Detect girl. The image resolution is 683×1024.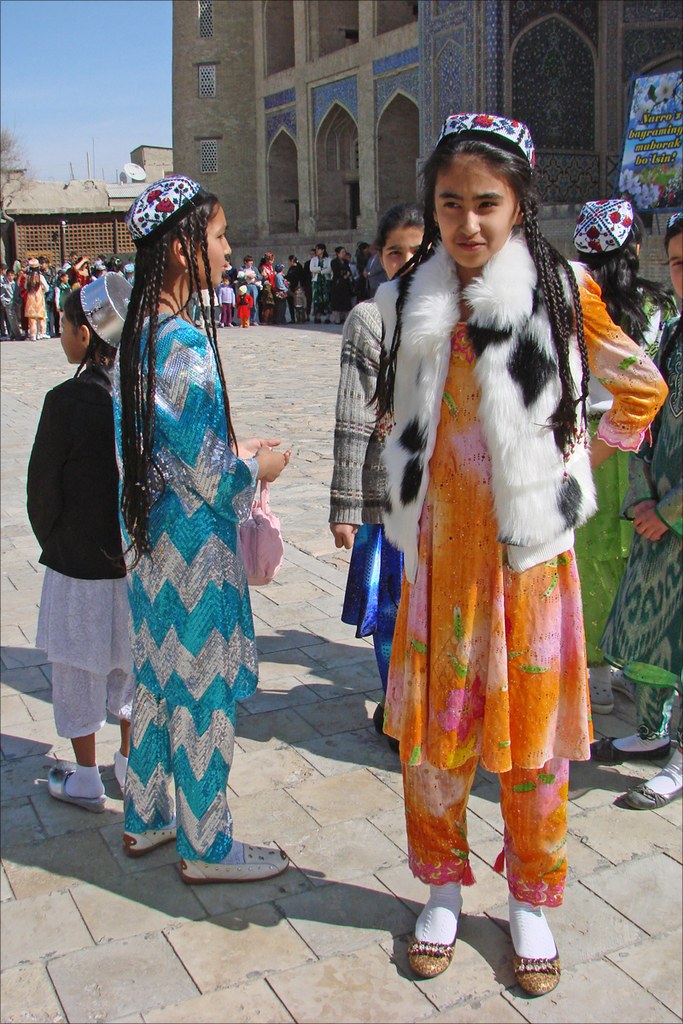
Rect(55, 271, 71, 335).
